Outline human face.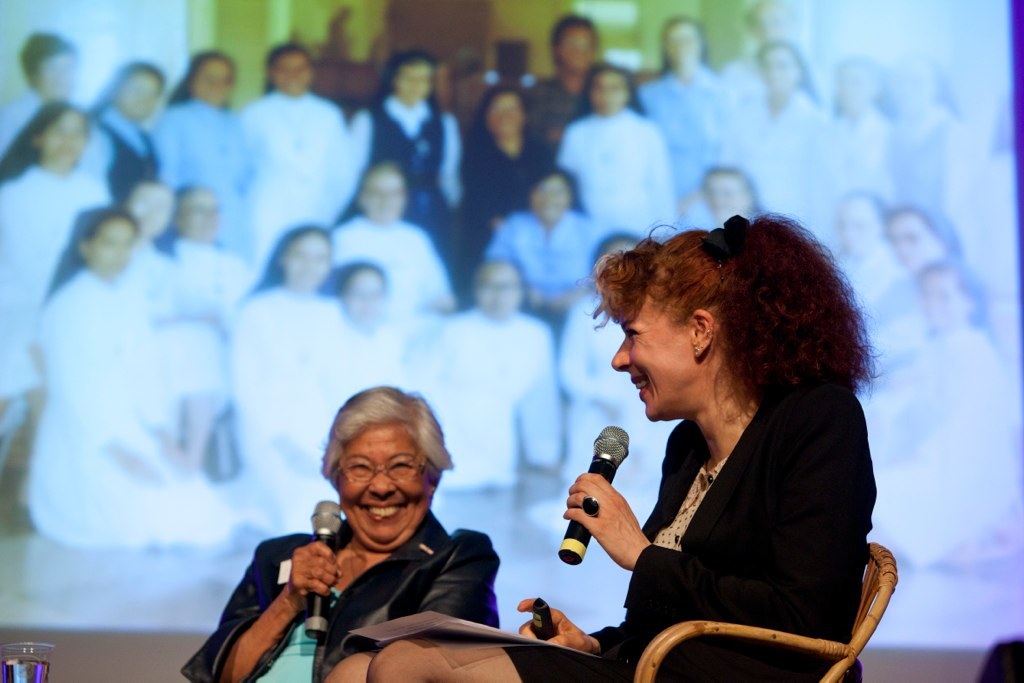
Outline: Rect(339, 426, 430, 554).
